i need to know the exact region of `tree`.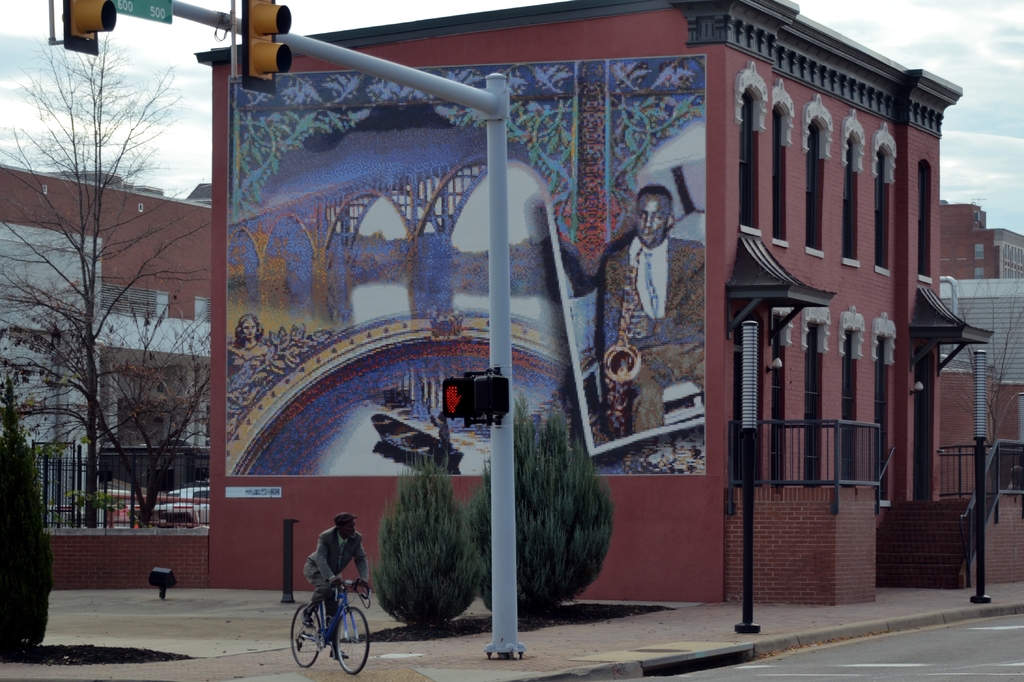
Region: x1=938 y1=276 x2=1023 y2=492.
